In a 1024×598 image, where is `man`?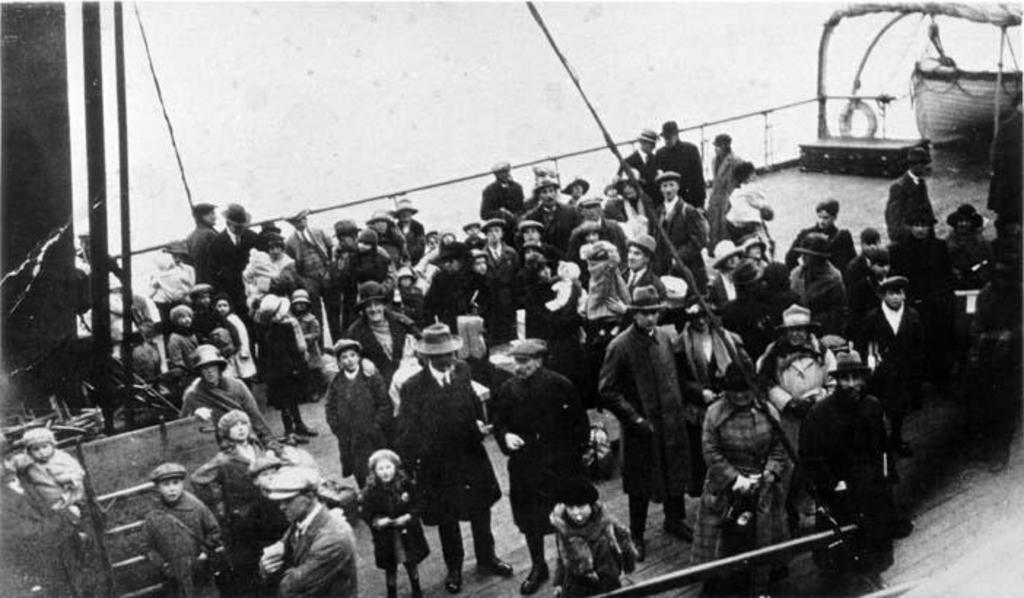
crop(480, 156, 528, 225).
